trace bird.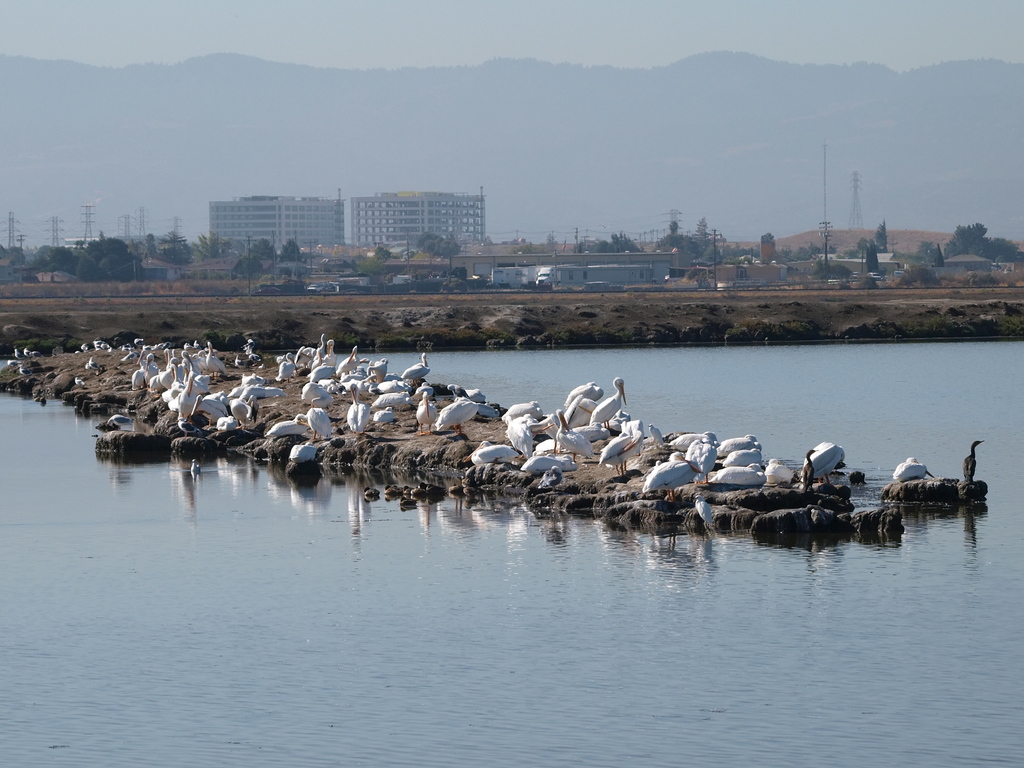
Traced to box=[188, 393, 227, 429].
